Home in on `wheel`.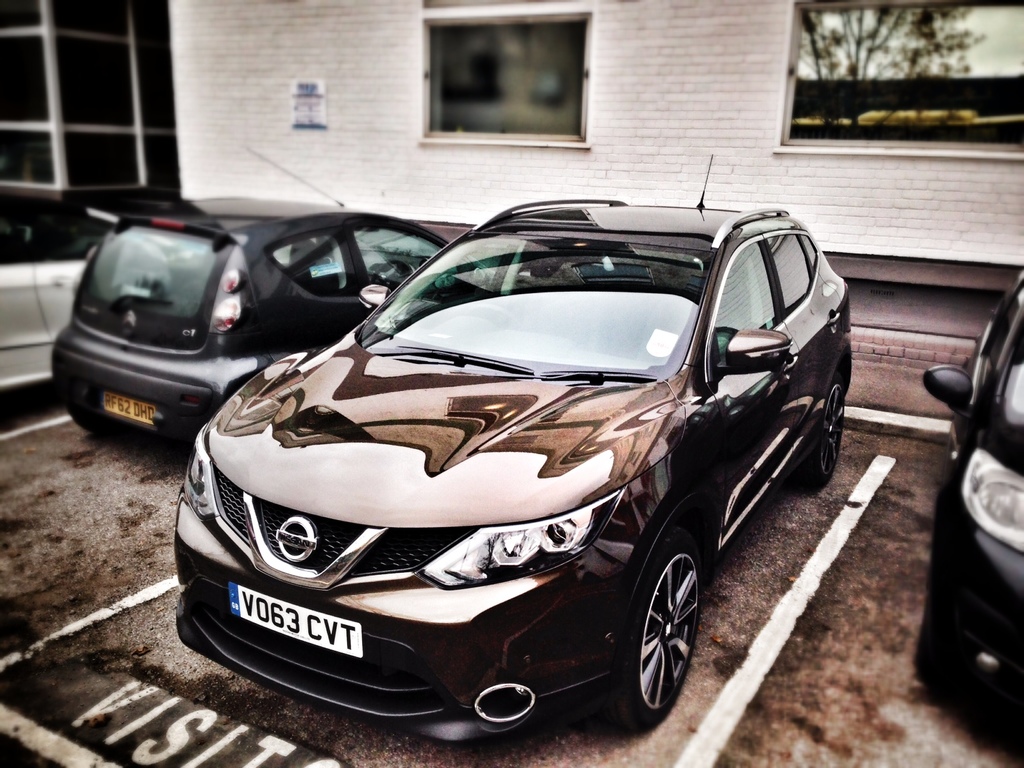
Homed in at locate(800, 370, 847, 490).
